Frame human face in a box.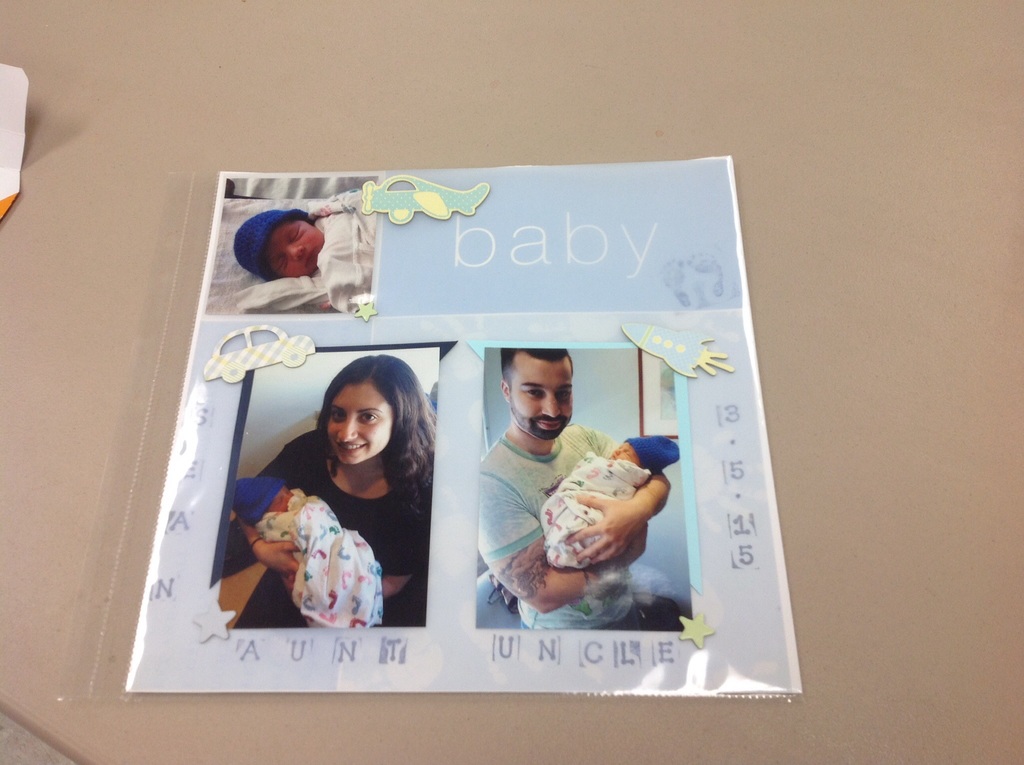
box=[609, 439, 641, 467].
